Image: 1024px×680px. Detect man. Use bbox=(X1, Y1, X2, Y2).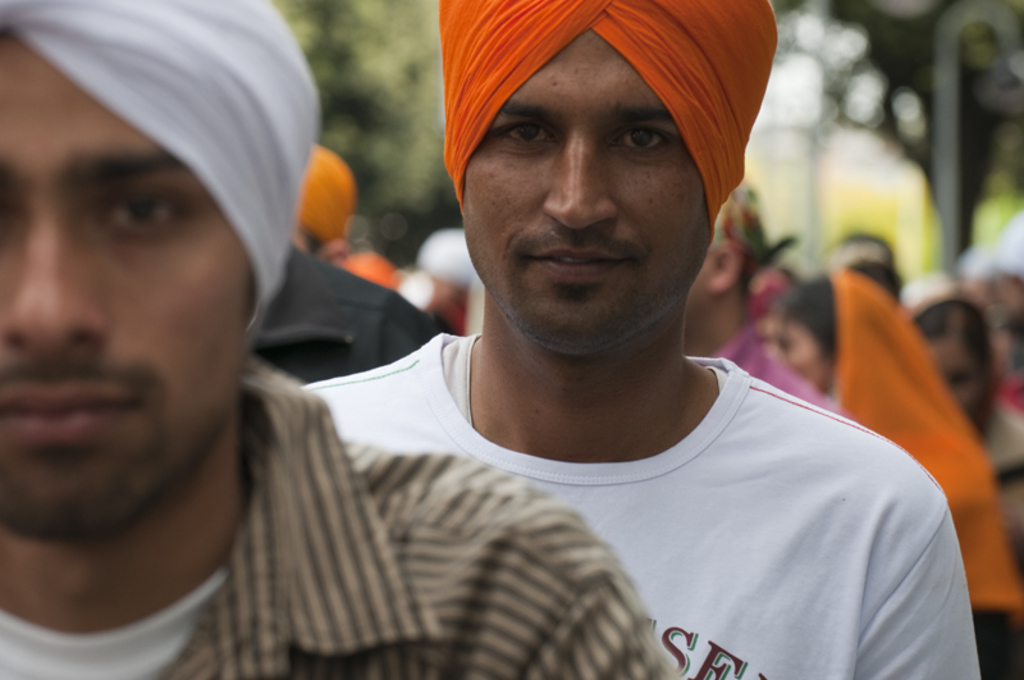
bbox=(292, 138, 360, 266).
